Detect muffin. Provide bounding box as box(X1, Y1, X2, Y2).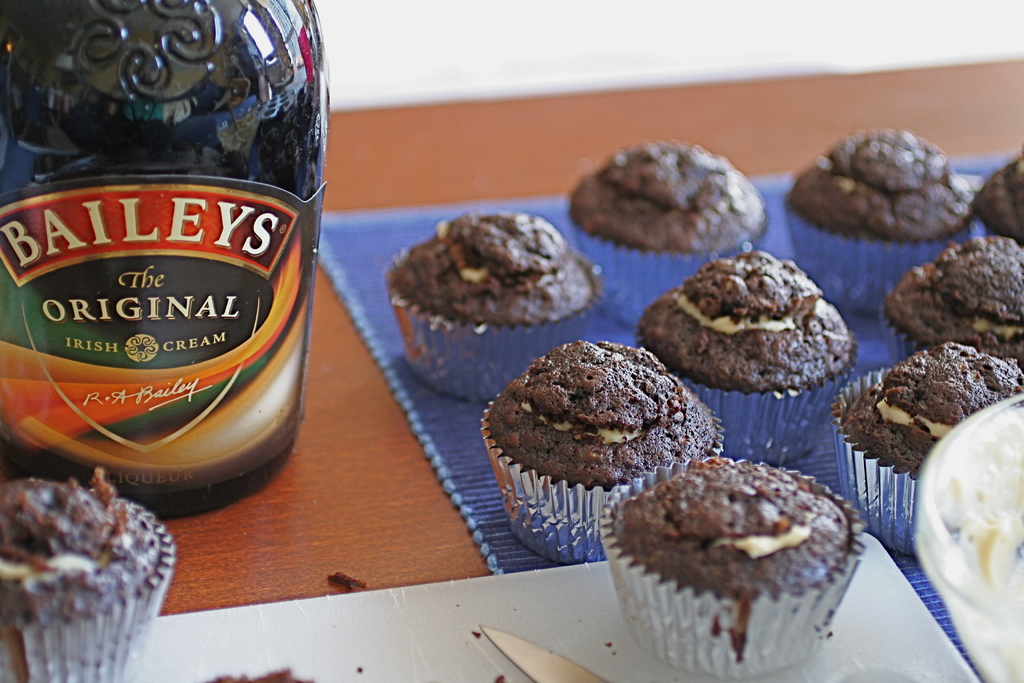
box(626, 242, 856, 463).
